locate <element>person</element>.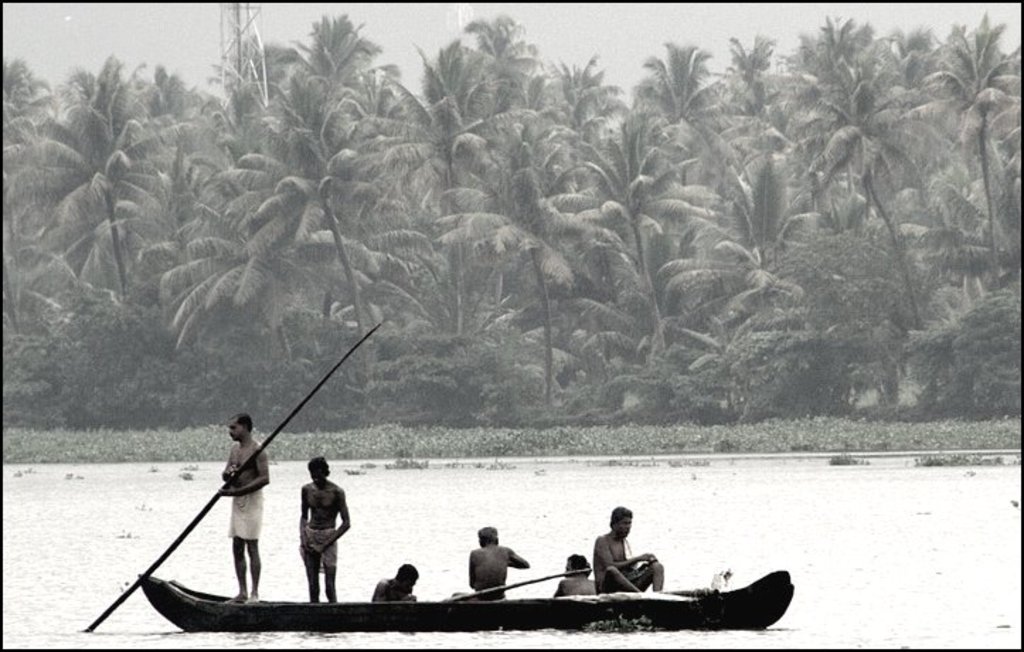
Bounding box: (x1=460, y1=529, x2=533, y2=608).
